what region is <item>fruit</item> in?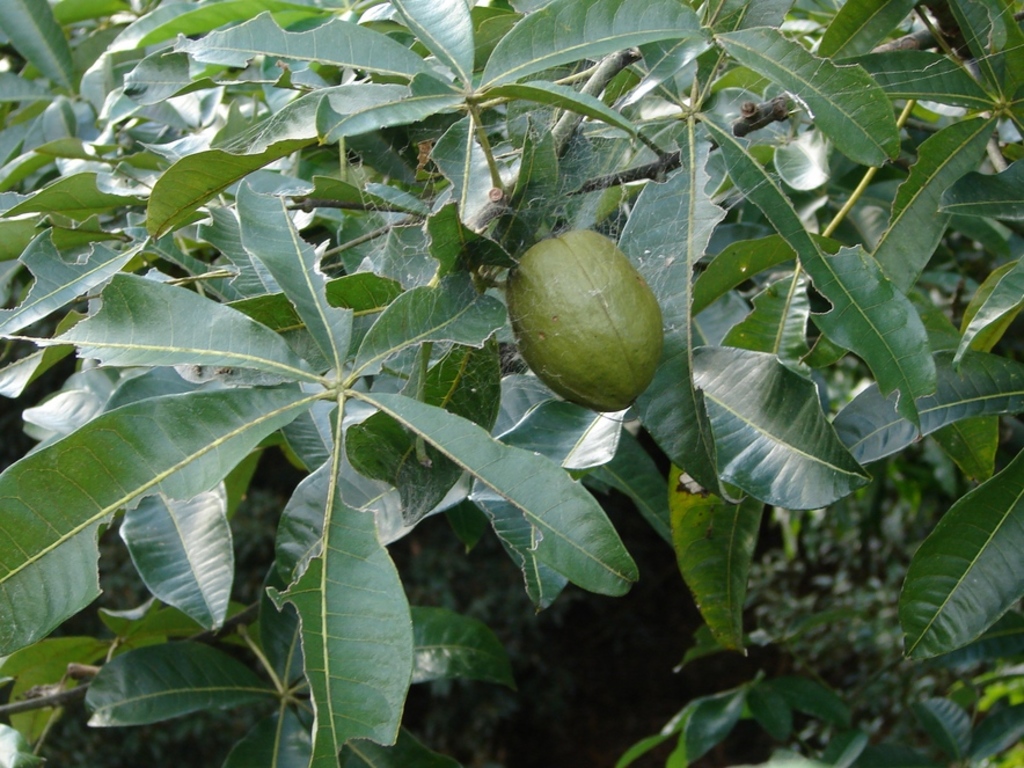
[left=506, top=220, right=670, bottom=410].
